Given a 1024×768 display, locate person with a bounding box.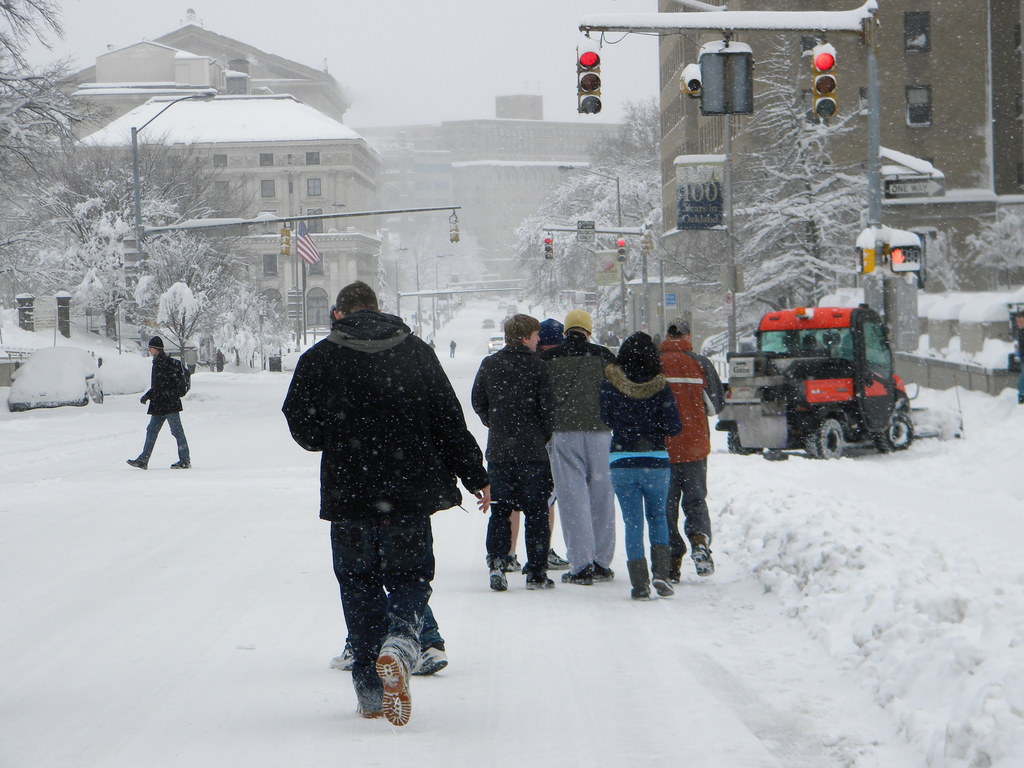
Located: (653,312,729,569).
